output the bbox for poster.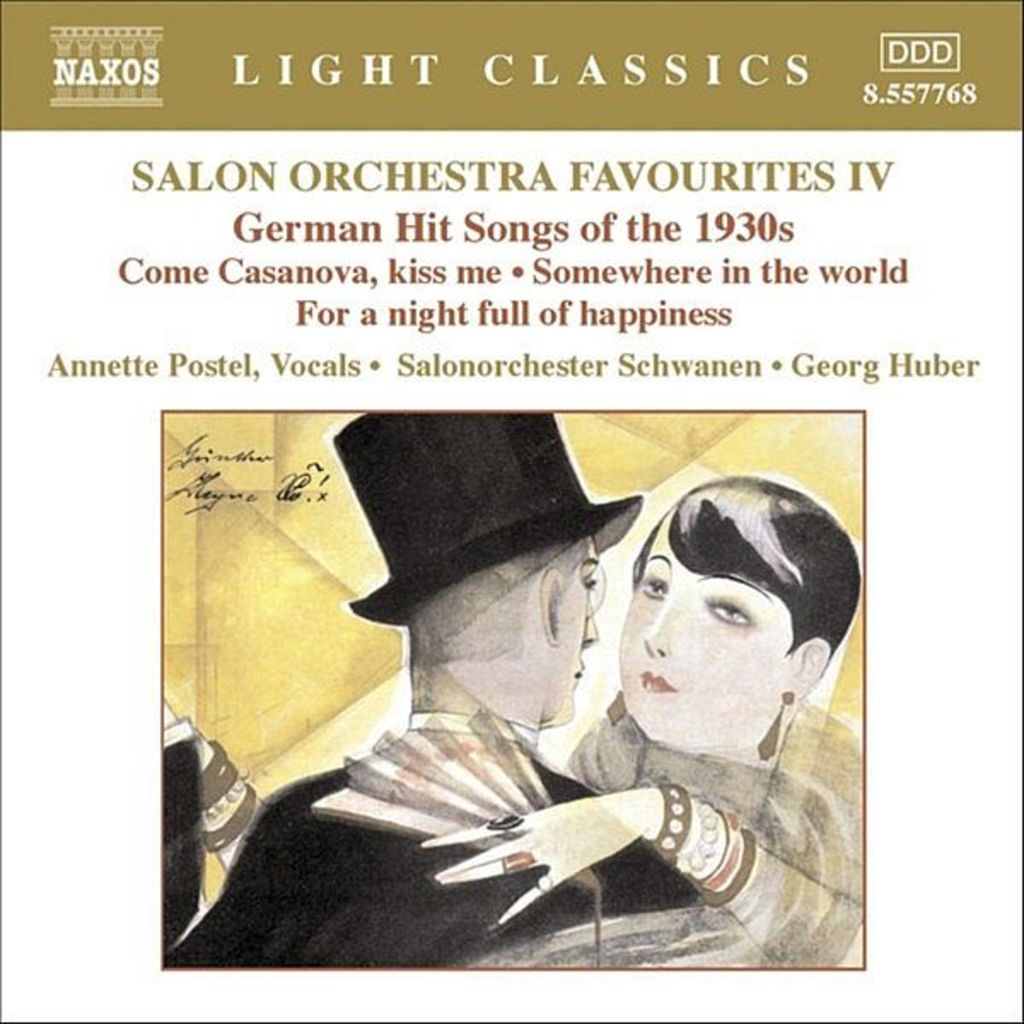
rect(2, 0, 1022, 1022).
